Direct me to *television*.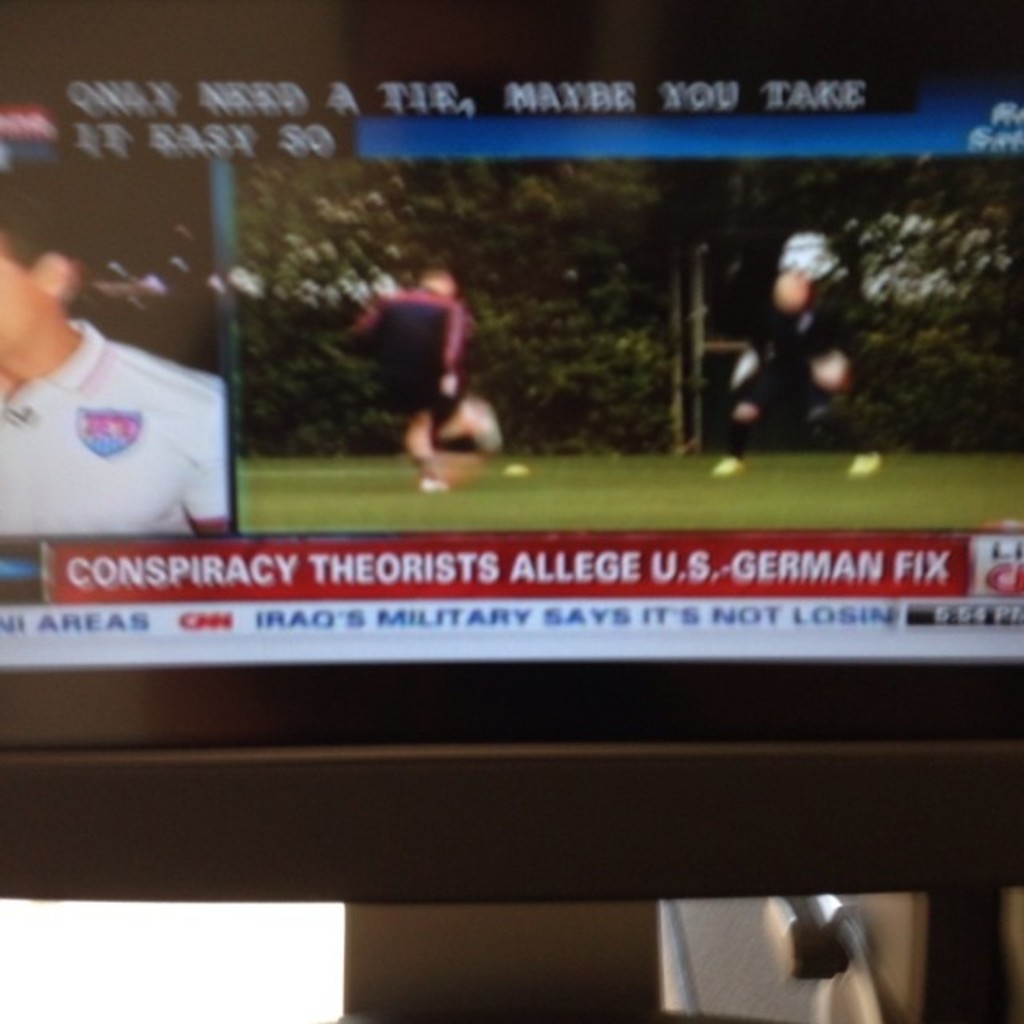
Direction: (0, 0, 1022, 901).
